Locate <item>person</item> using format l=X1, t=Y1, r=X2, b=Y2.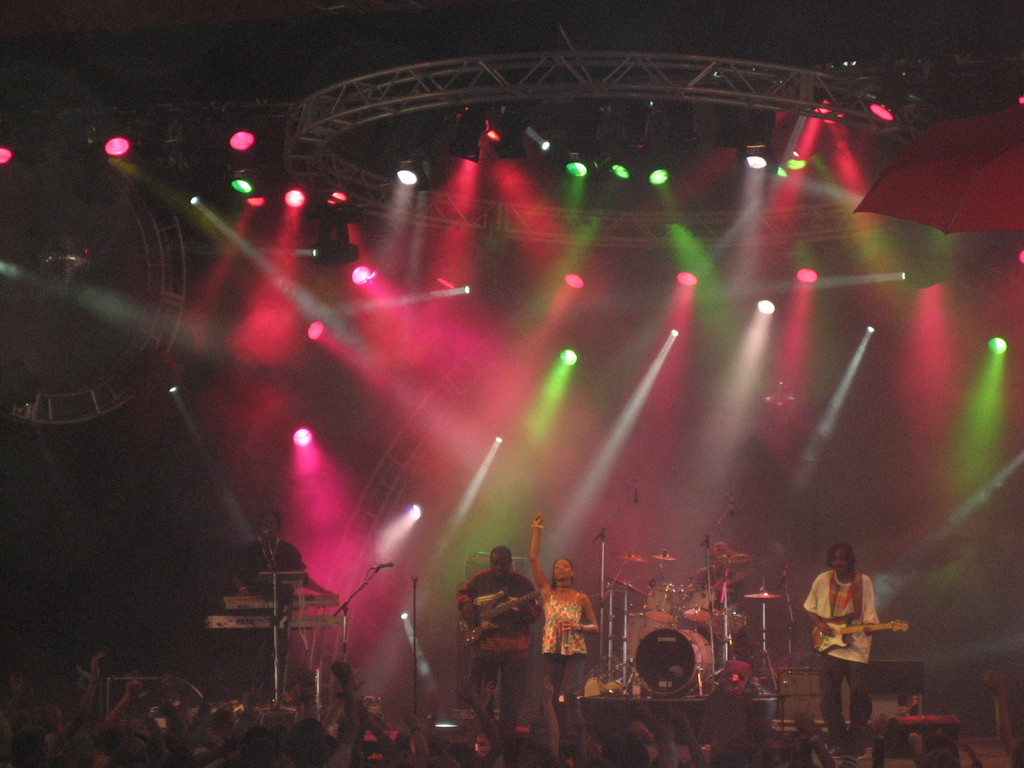
l=814, t=550, r=890, b=703.
